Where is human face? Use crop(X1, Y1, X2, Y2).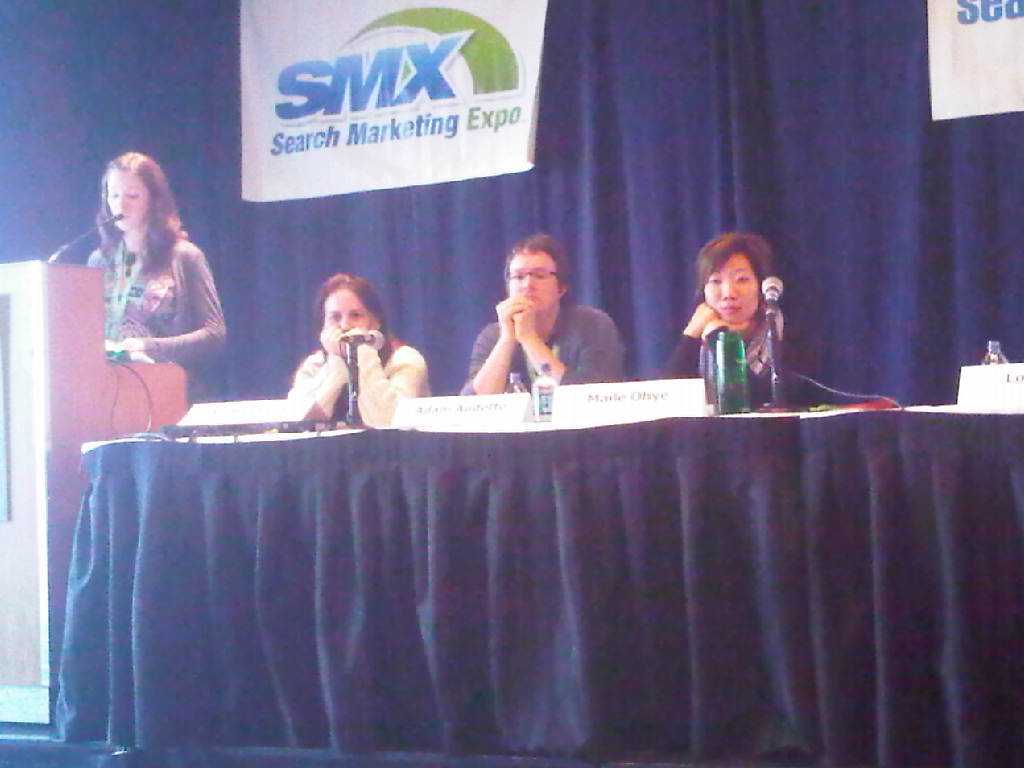
crop(108, 169, 152, 235).
